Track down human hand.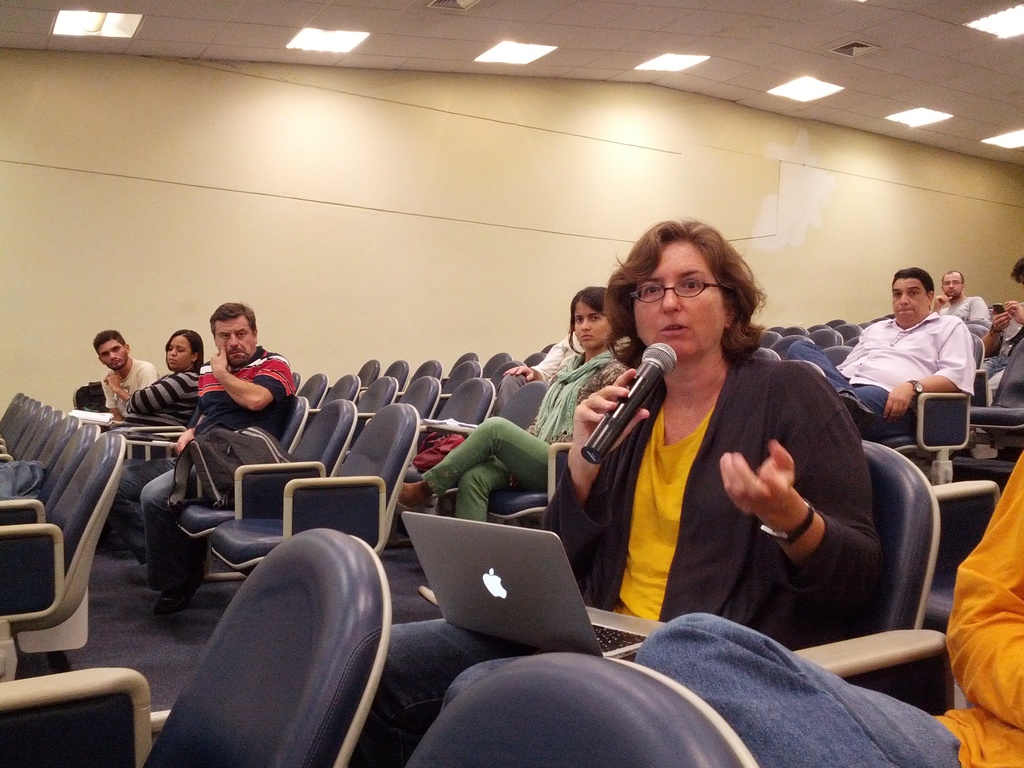
Tracked to 882/379/915/424.
